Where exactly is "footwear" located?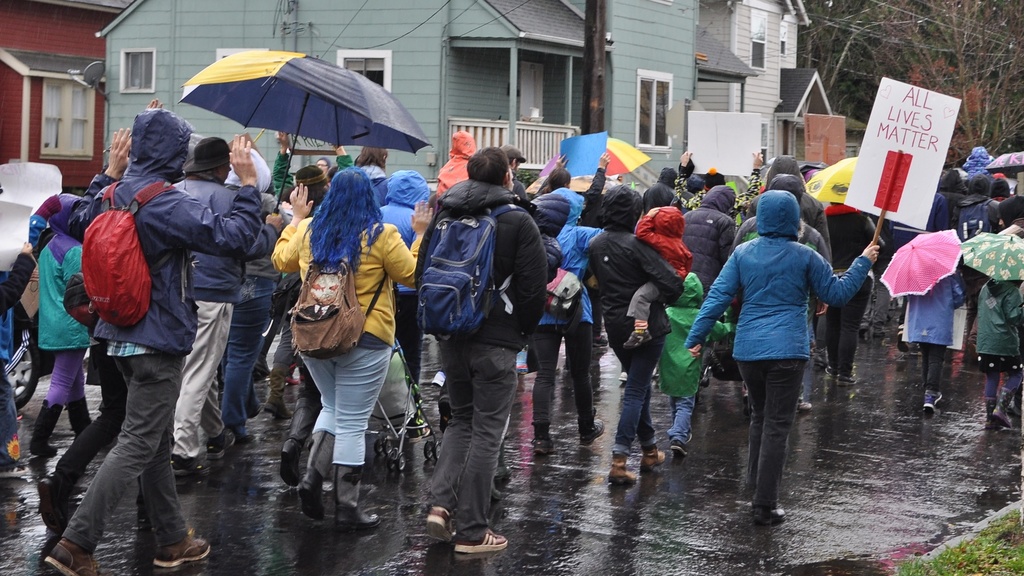
Its bounding box is detection(531, 424, 556, 456).
